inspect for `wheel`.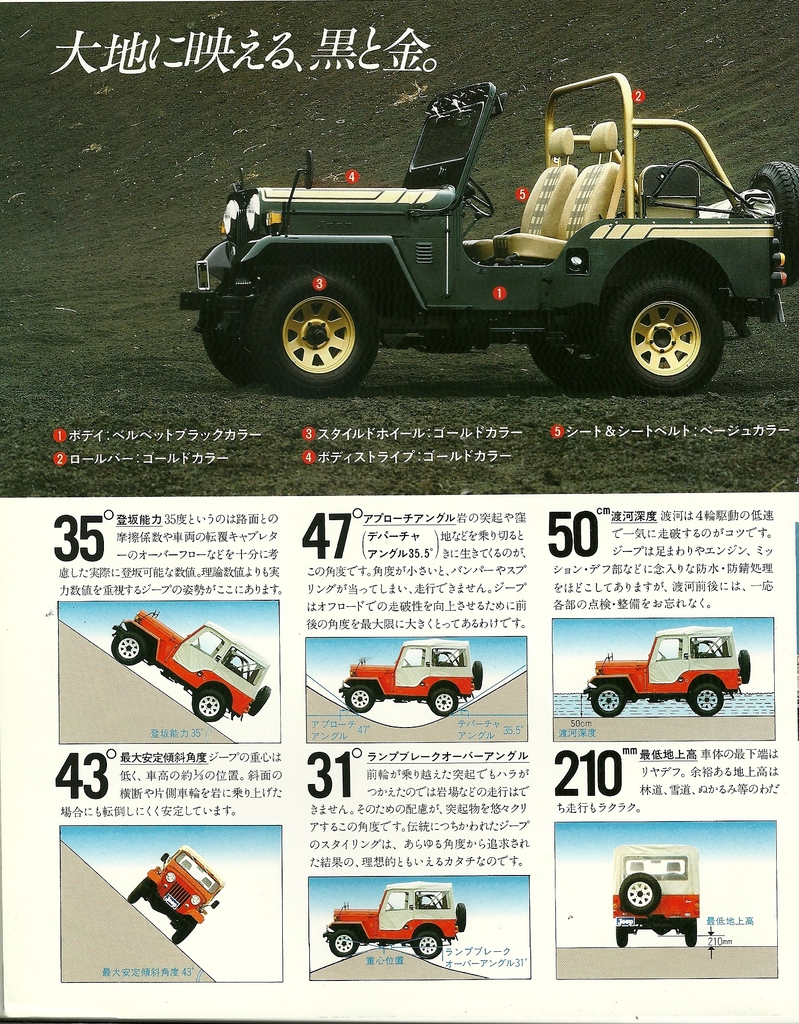
Inspection: {"left": 528, "top": 344, "right": 617, "bottom": 397}.
